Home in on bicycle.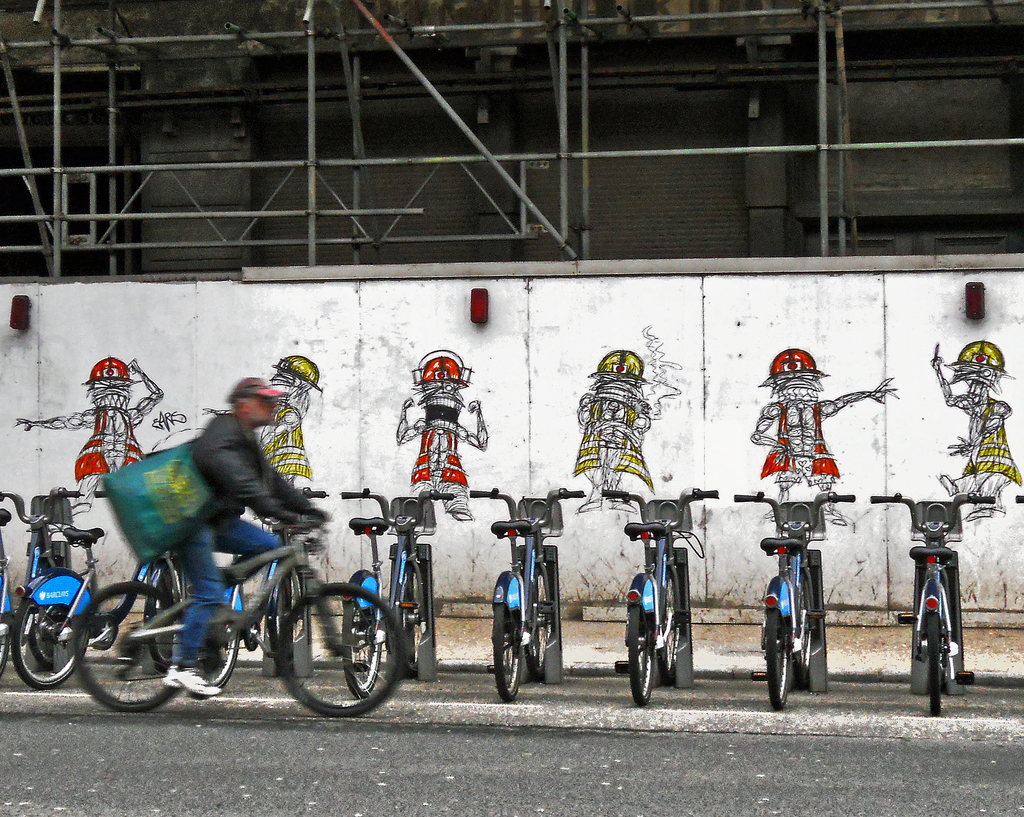
Homed in at 70,480,413,718.
